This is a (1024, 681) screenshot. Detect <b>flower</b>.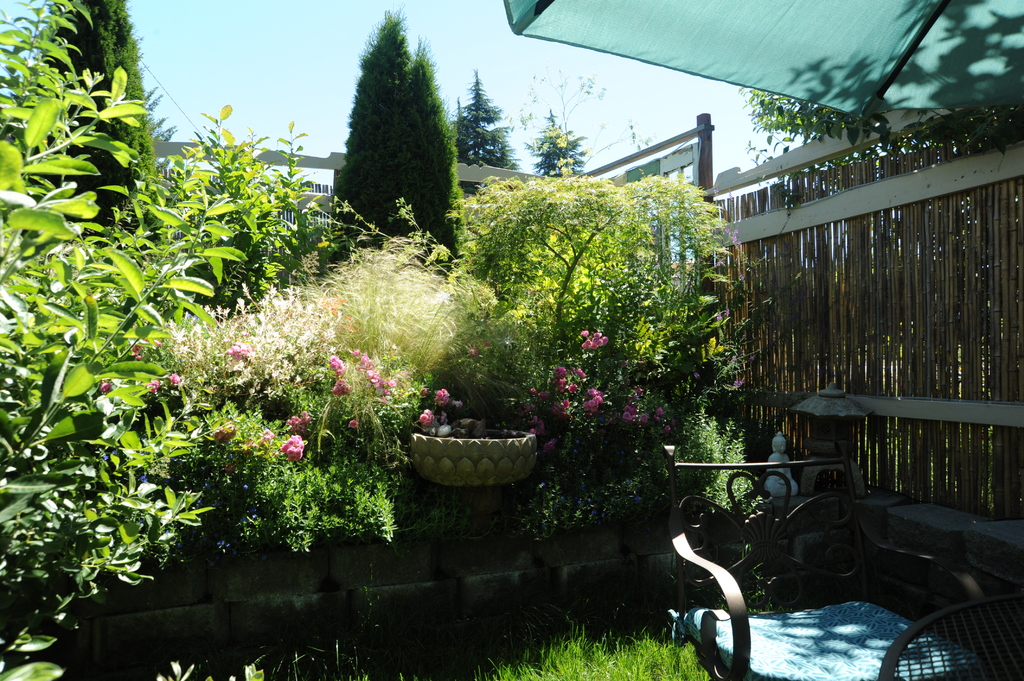
(x1=435, y1=382, x2=452, y2=413).
